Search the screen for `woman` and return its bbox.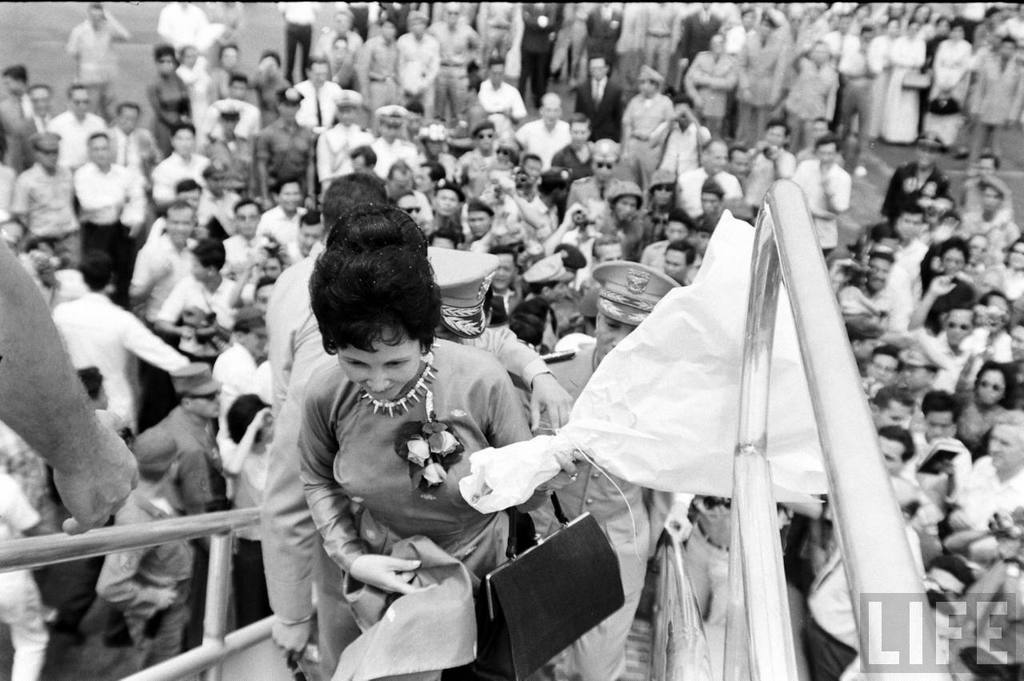
Found: pyautogui.locateOnScreen(1001, 235, 1023, 325).
